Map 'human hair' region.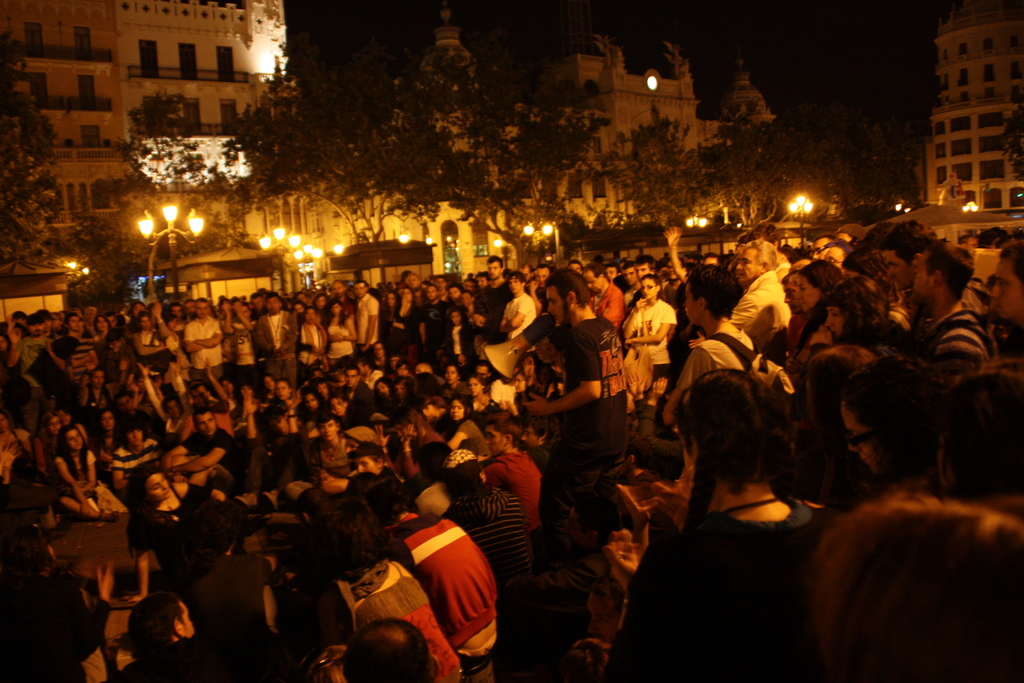
Mapped to crop(483, 413, 521, 441).
